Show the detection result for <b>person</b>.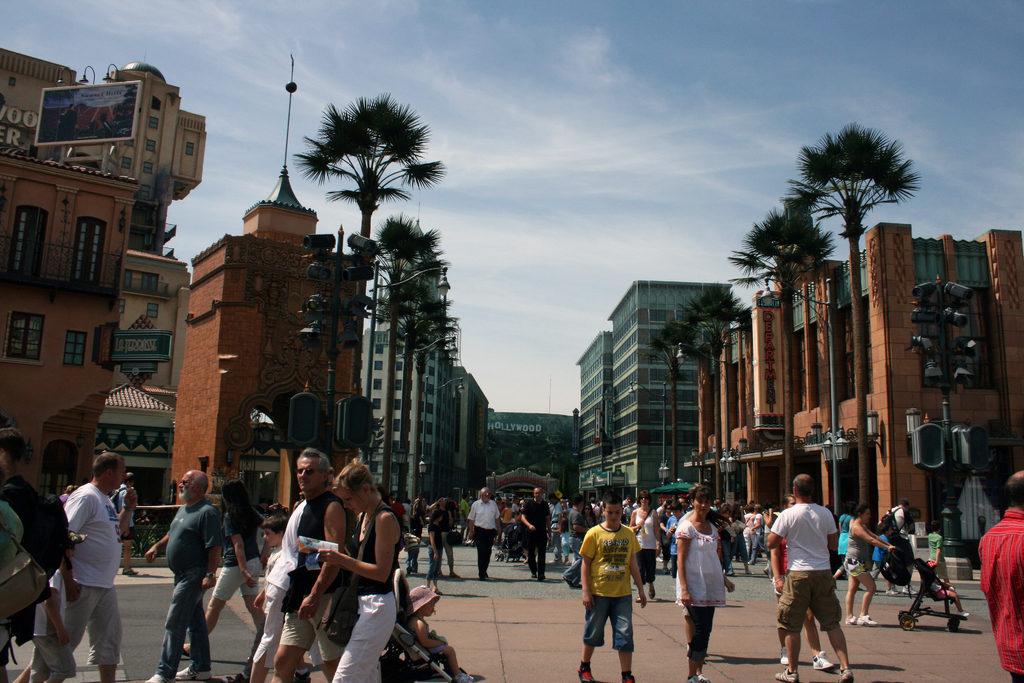
[left=401, top=586, right=474, bottom=682].
